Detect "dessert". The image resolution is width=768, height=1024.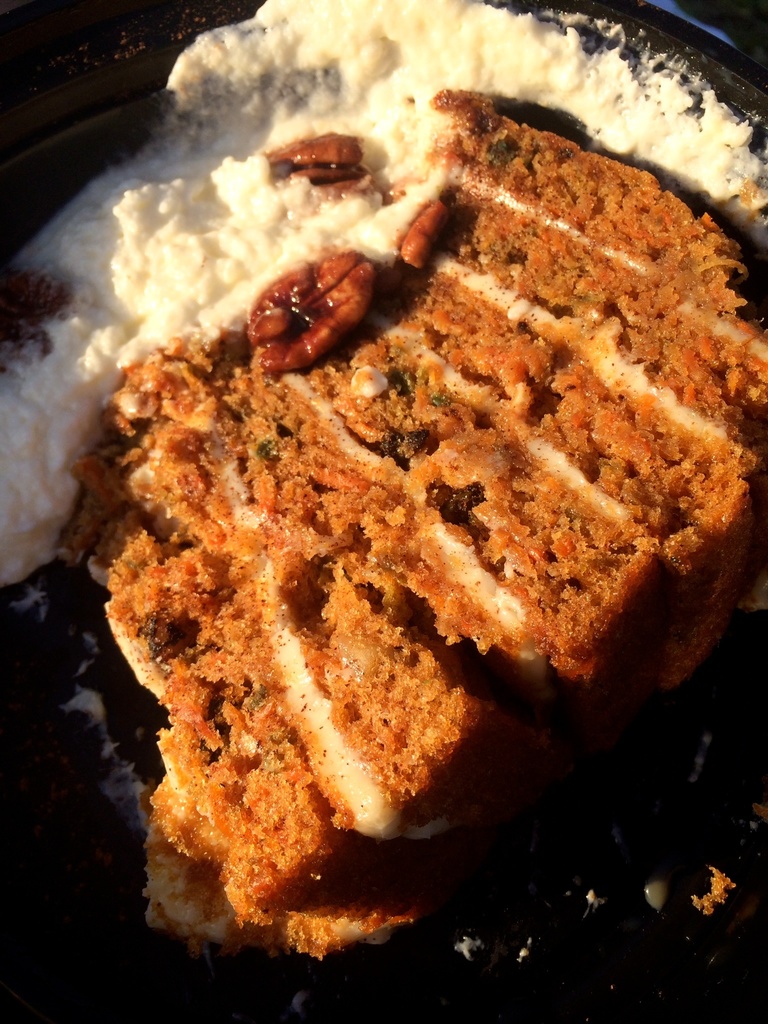
(63,72,740,975).
